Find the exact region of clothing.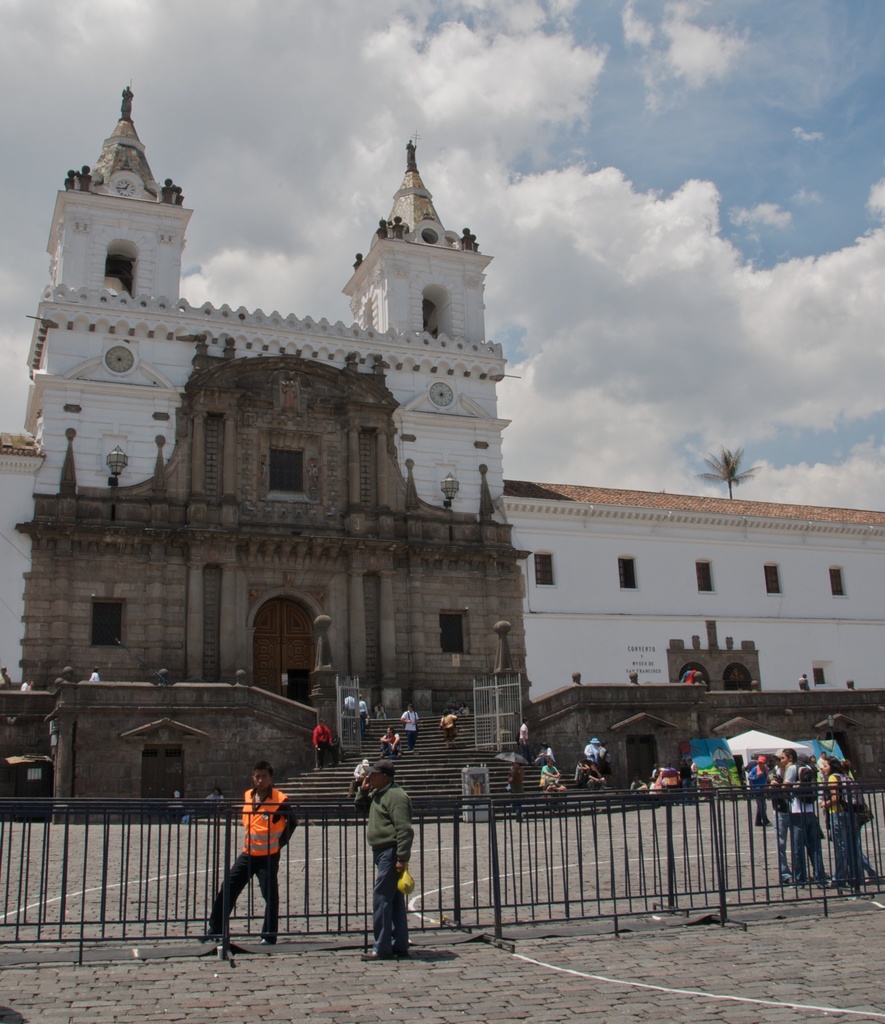
Exact region: left=19, top=684, right=28, bottom=698.
